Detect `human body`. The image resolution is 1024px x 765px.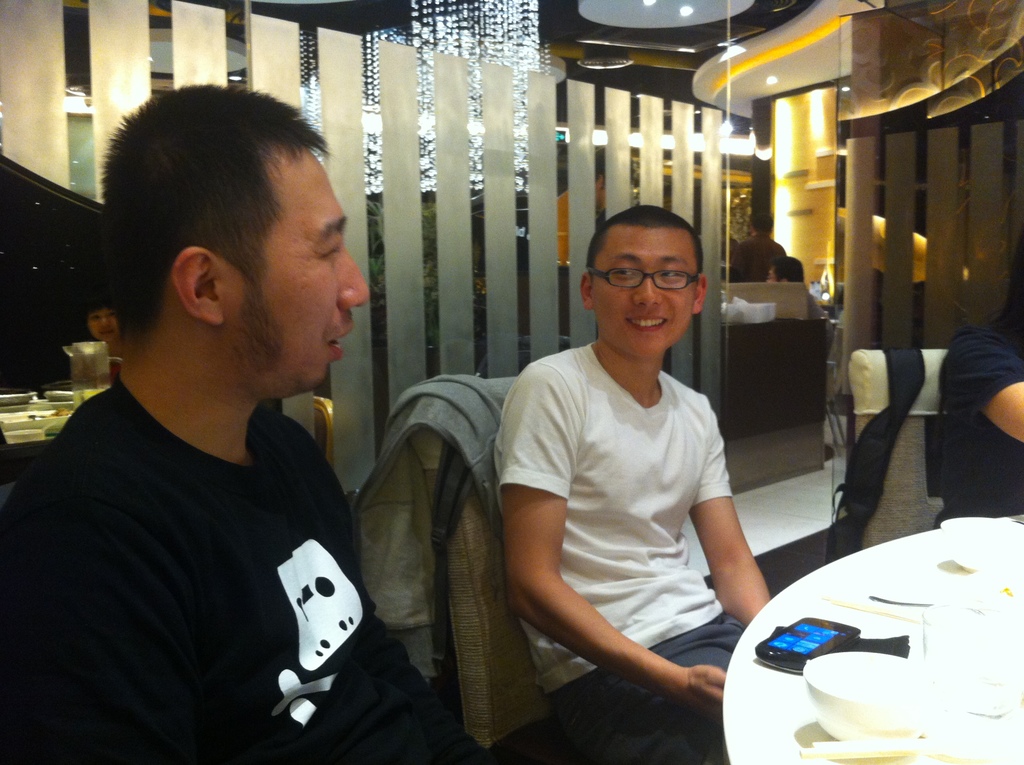
930 230 1023 523.
